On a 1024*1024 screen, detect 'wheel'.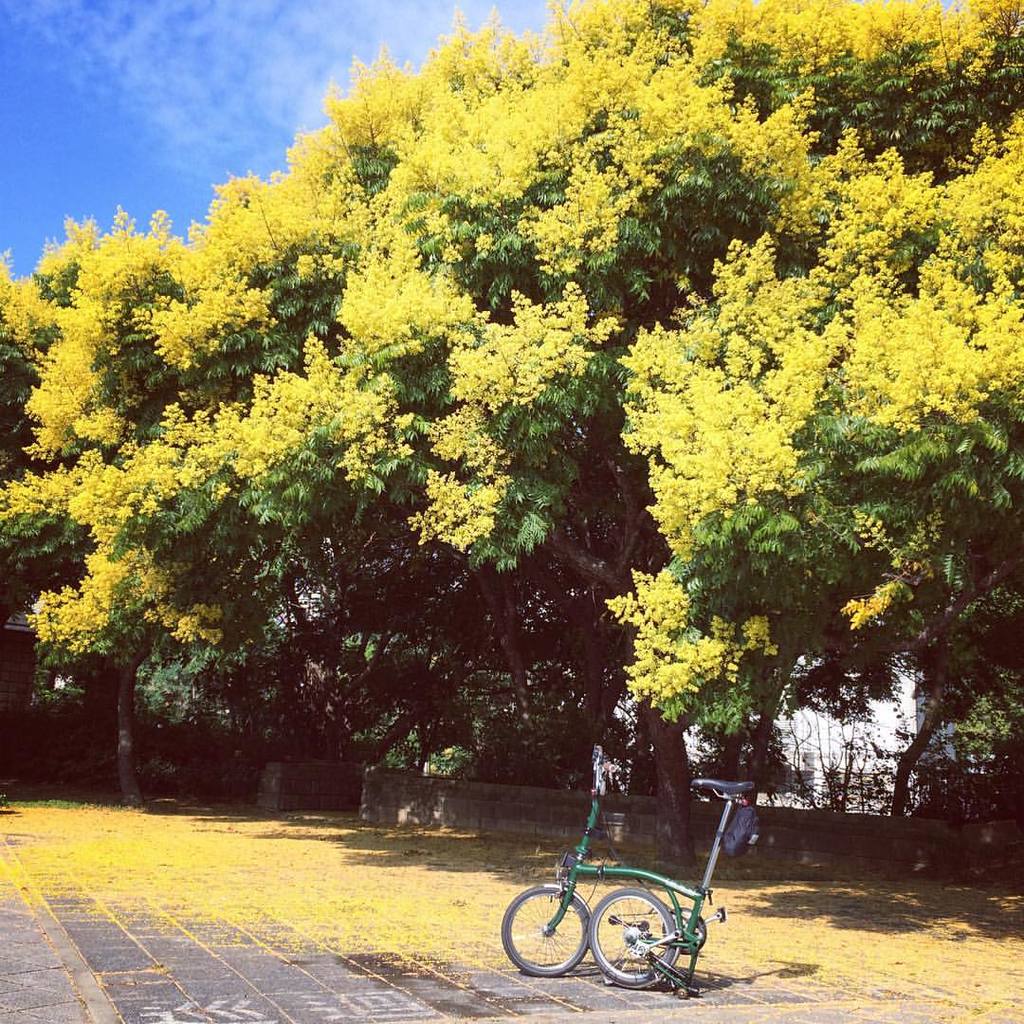
x1=503, y1=881, x2=604, y2=988.
